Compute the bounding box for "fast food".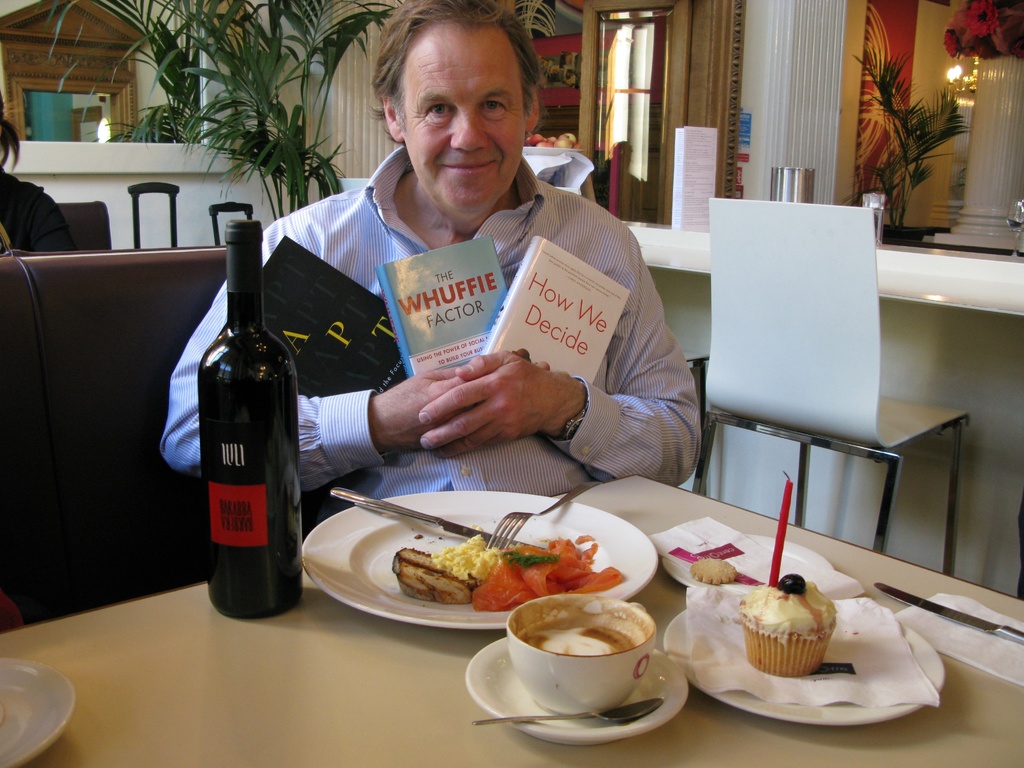
crop(387, 527, 627, 605).
